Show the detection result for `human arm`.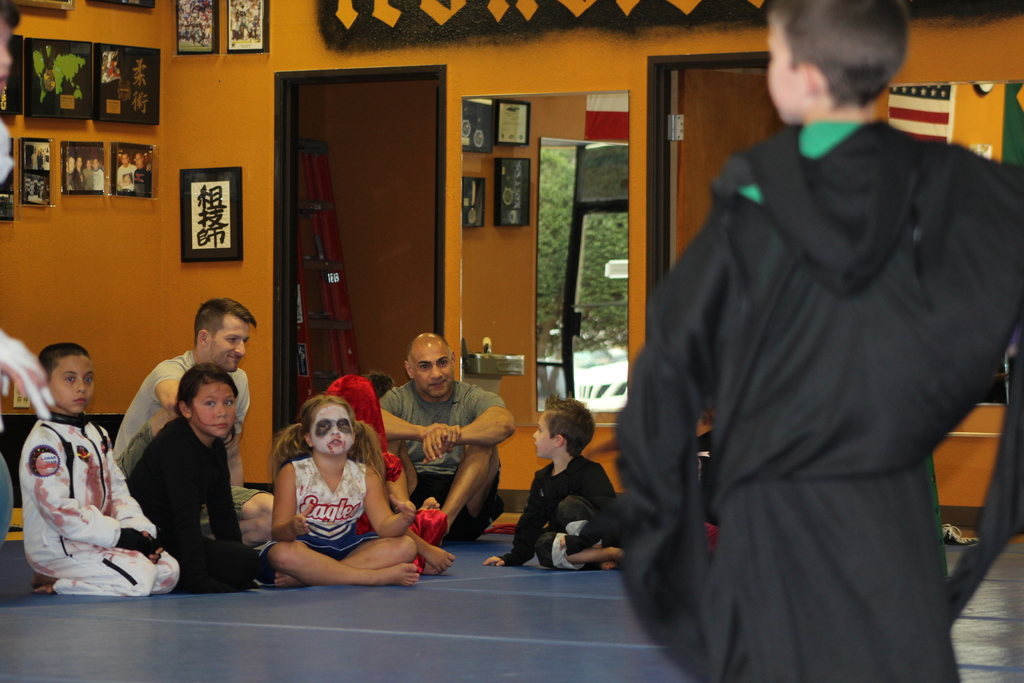
bbox=[30, 427, 170, 562].
